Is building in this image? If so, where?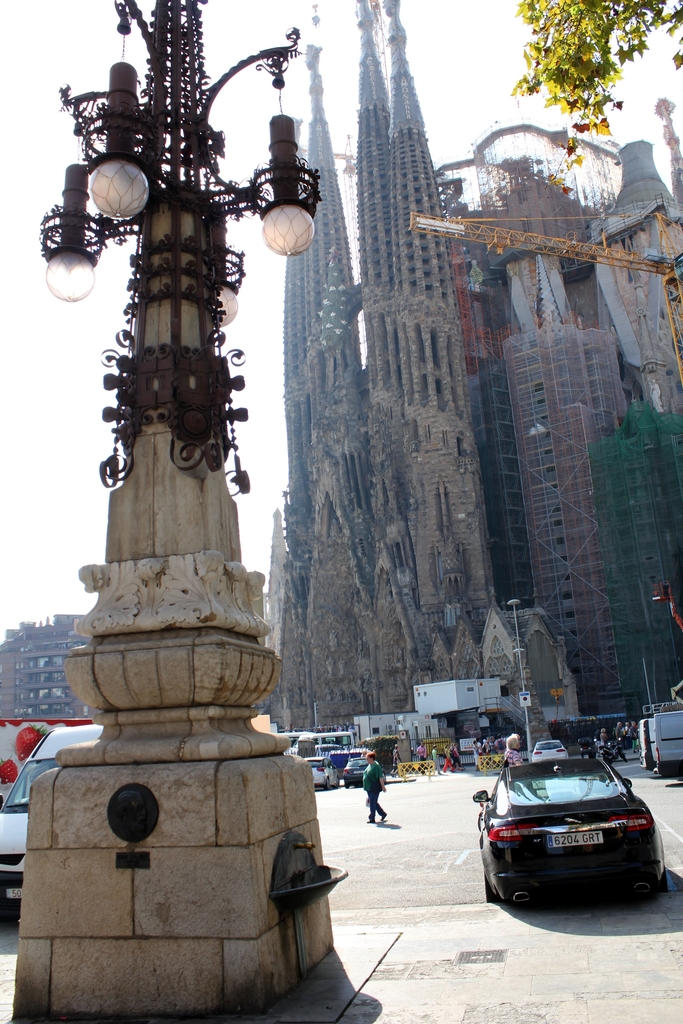
Yes, at select_region(588, 403, 682, 721).
